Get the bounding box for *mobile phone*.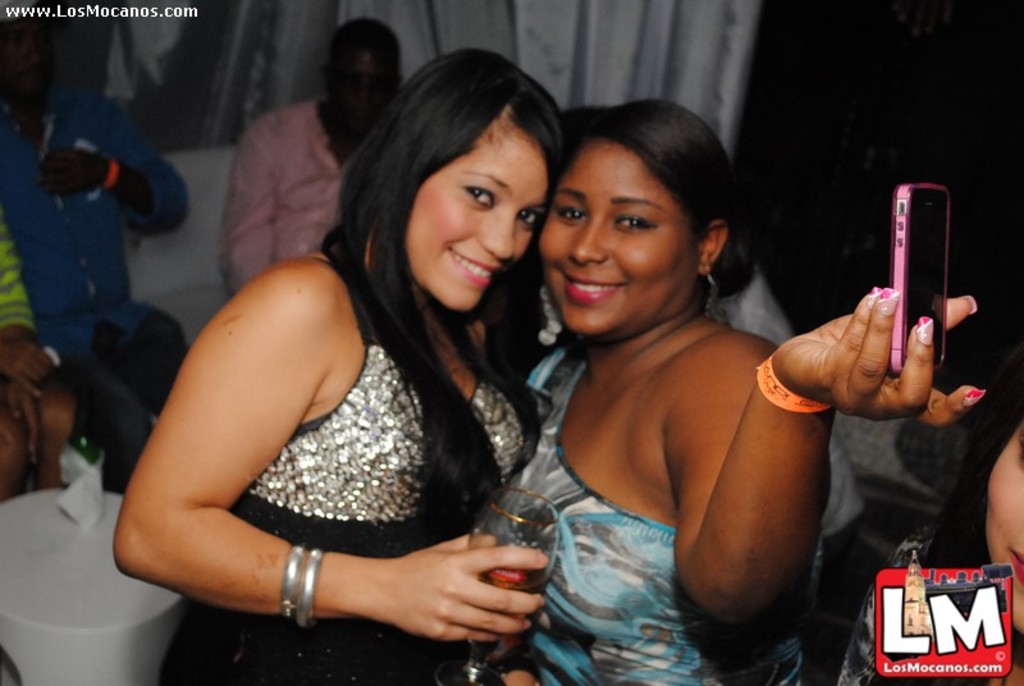
pyautogui.locateOnScreen(887, 186, 948, 369).
